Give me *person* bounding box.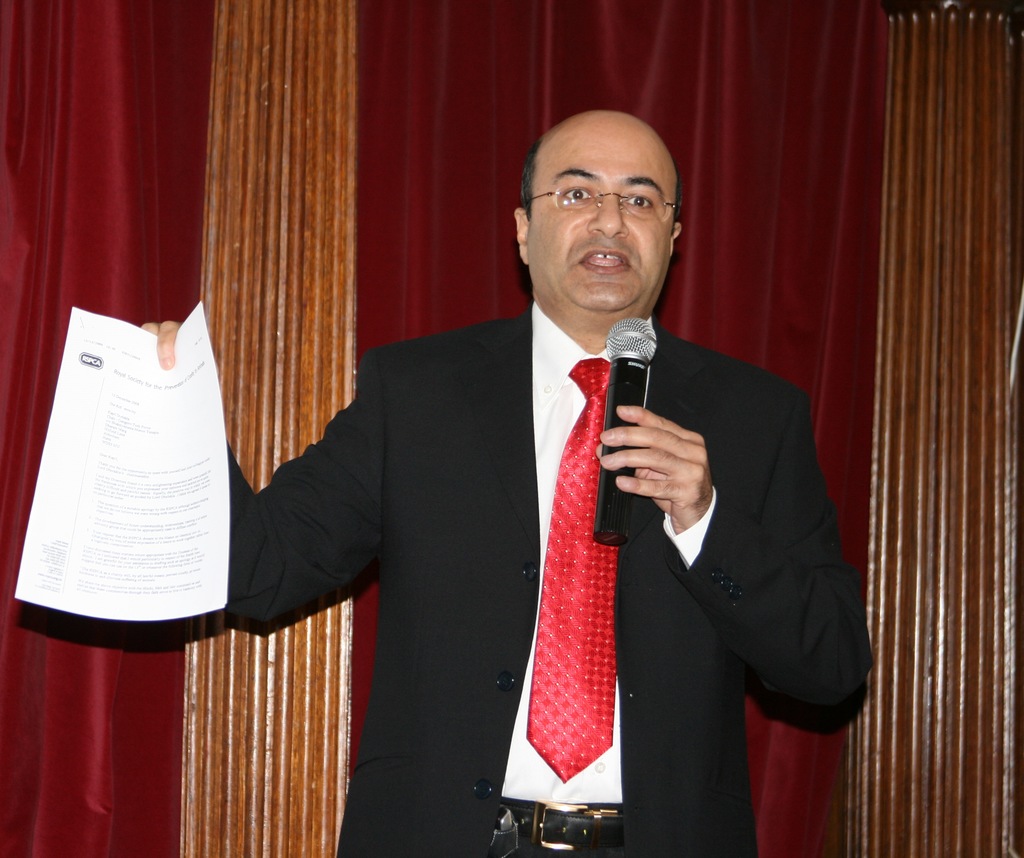
l=214, t=104, r=785, b=836.
